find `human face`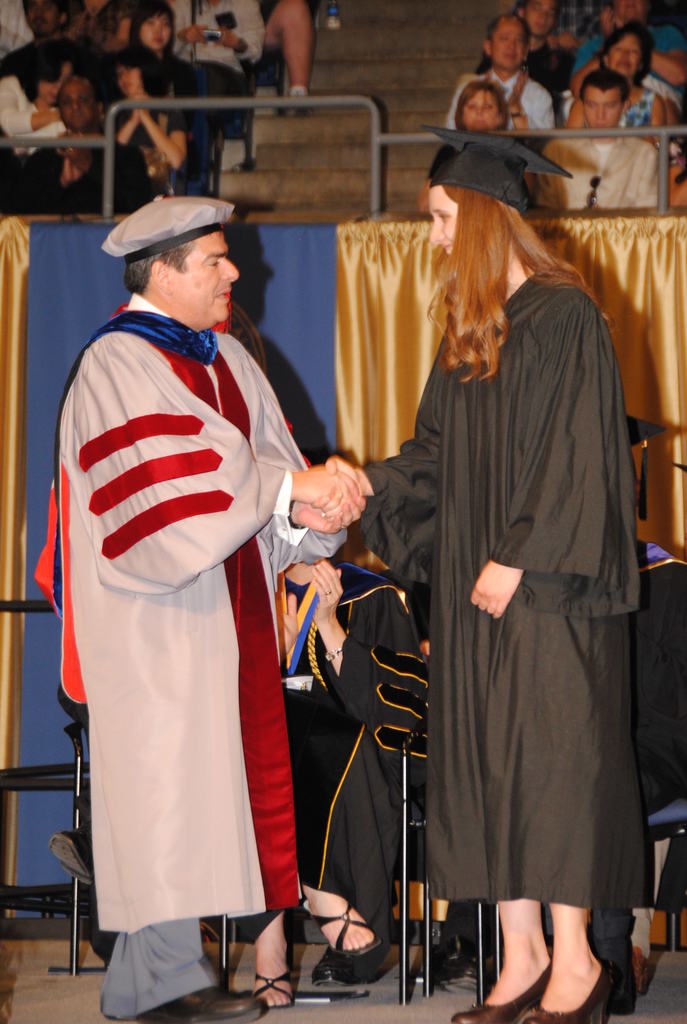
left=618, top=4, right=648, bottom=24
